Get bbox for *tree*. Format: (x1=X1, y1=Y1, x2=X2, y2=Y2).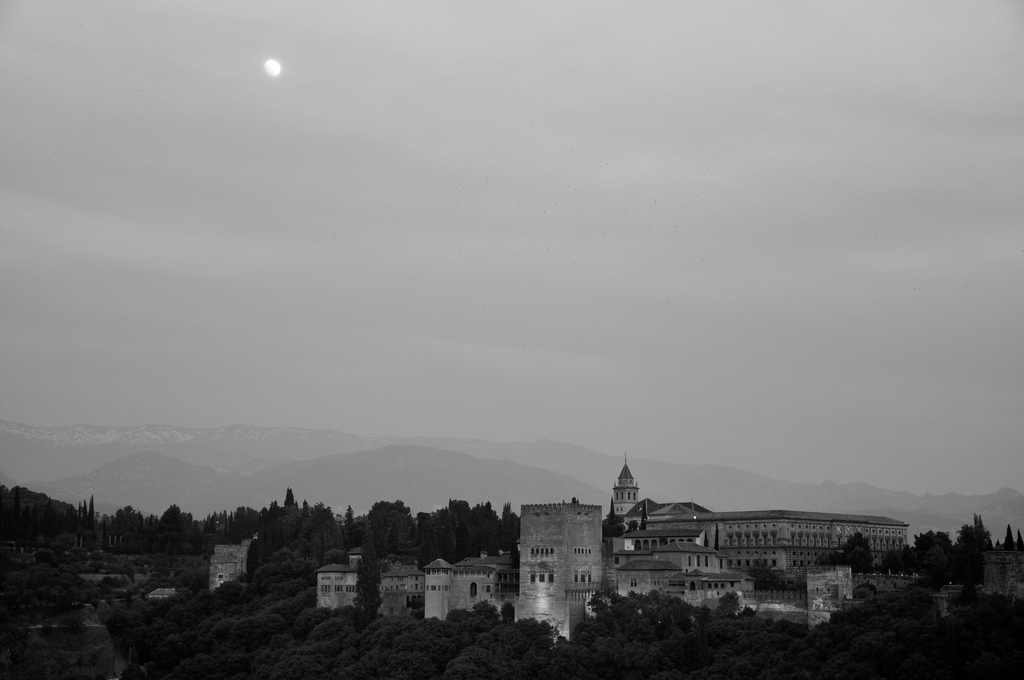
(x1=364, y1=490, x2=439, y2=554).
